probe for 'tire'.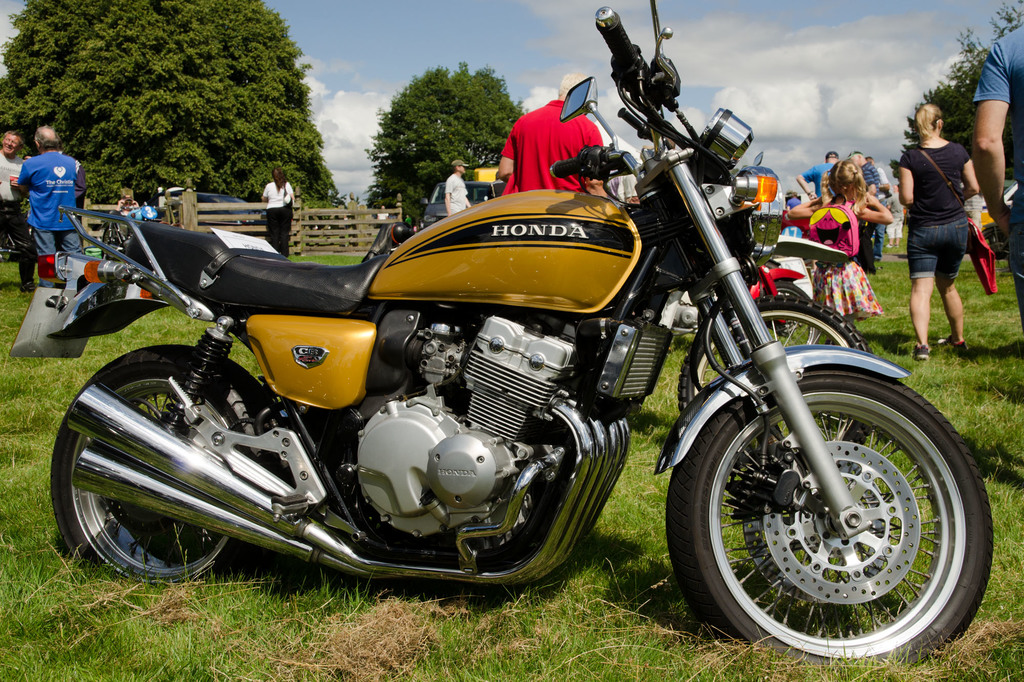
Probe result: rect(653, 329, 989, 674).
